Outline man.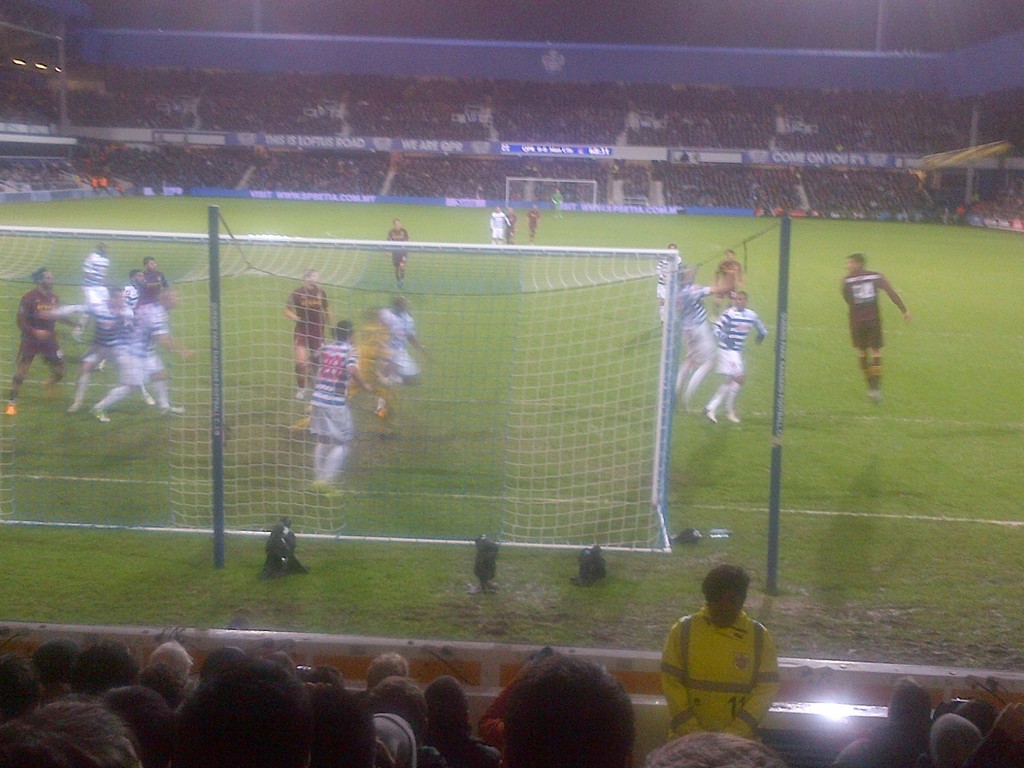
Outline: box=[12, 271, 65, 415].
